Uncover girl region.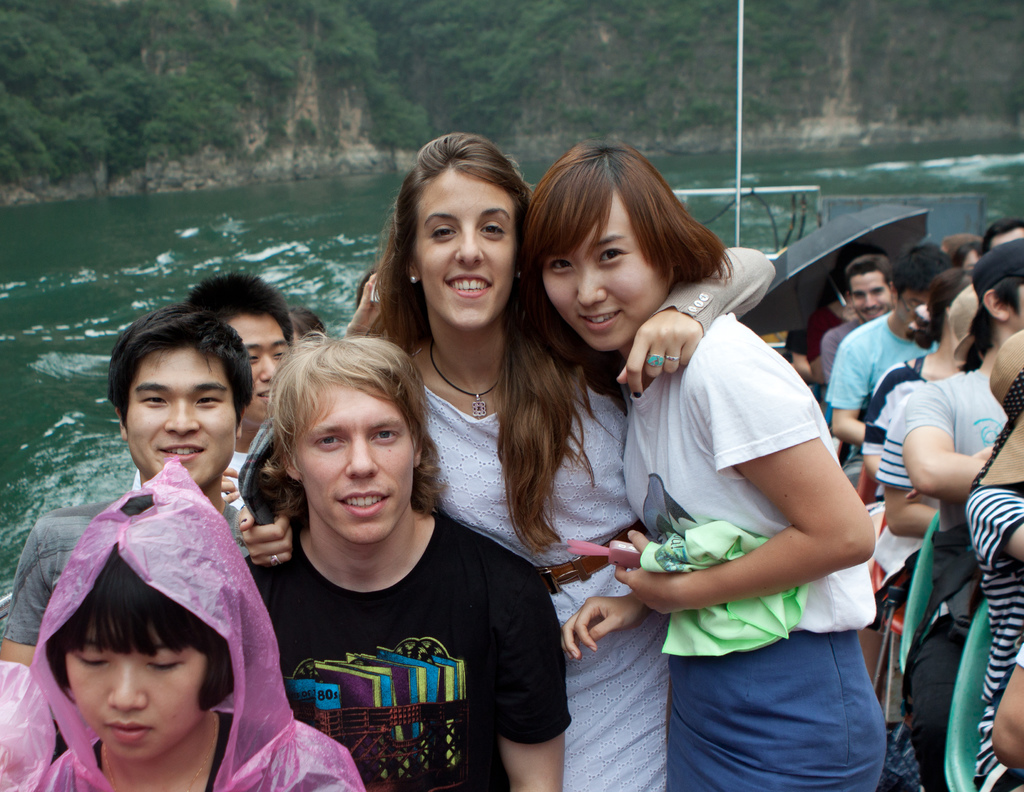
Uncovered: [518,142,890,791].
